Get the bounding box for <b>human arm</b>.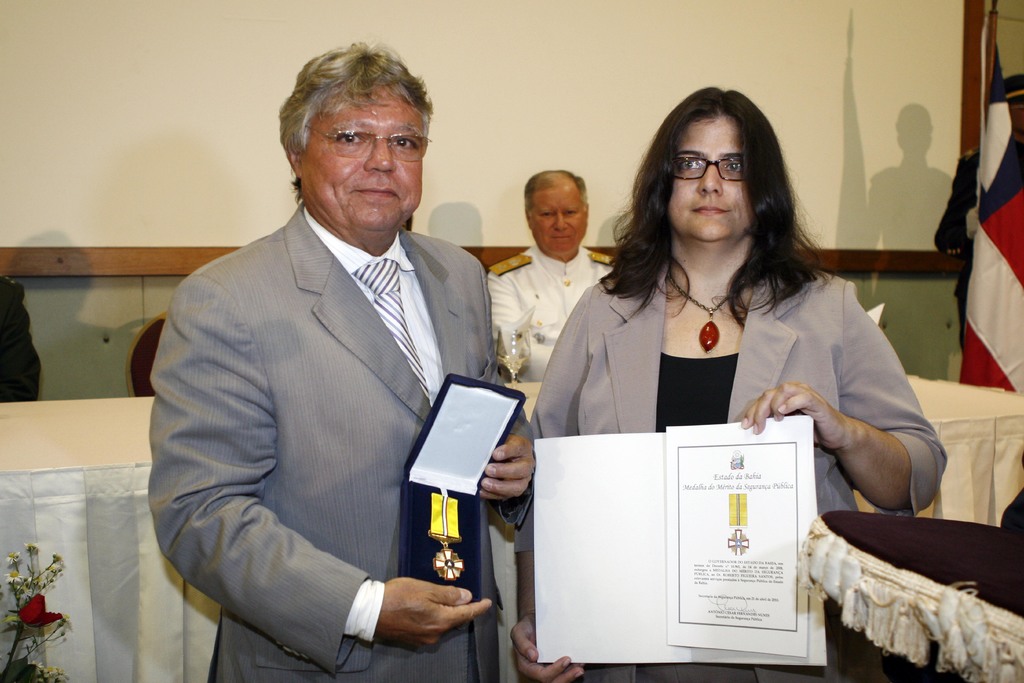
{"x1": 738, "y1": 281, "x2": 943, "y2": 515}.
